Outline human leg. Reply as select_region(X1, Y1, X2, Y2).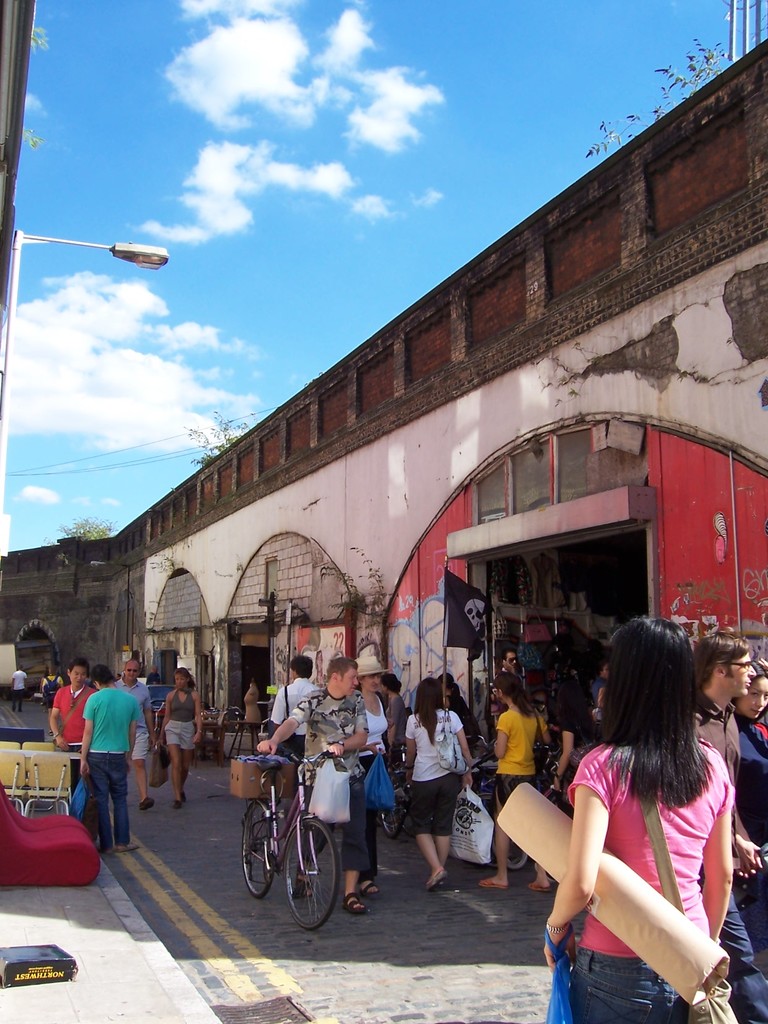
select_region(92, 753, 109, 853).
